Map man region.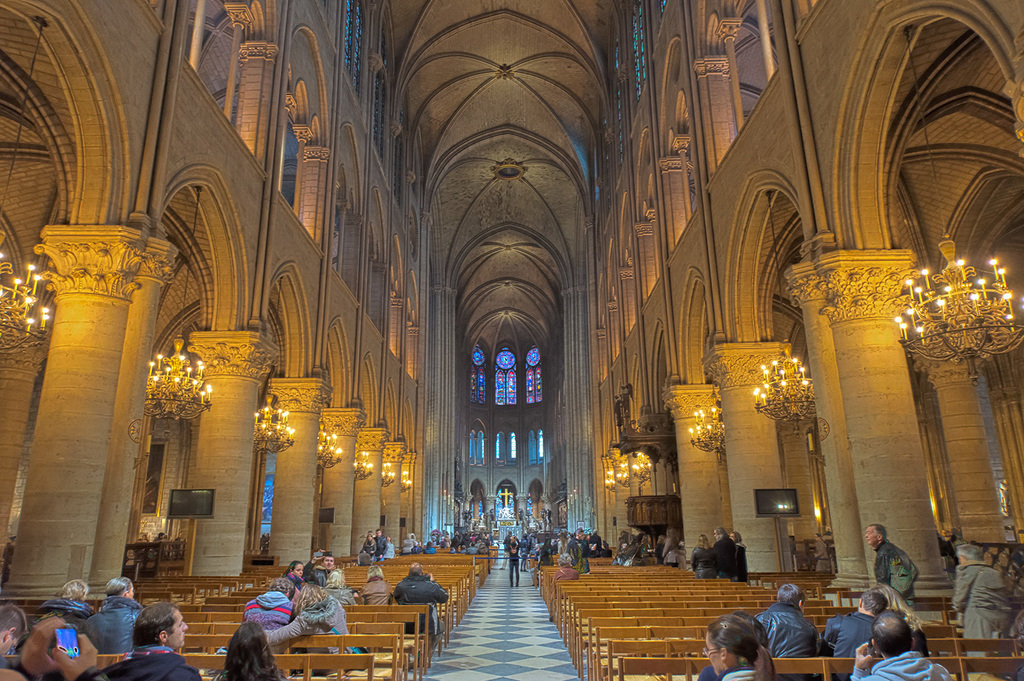
Mapped to 394/565/451/634.
